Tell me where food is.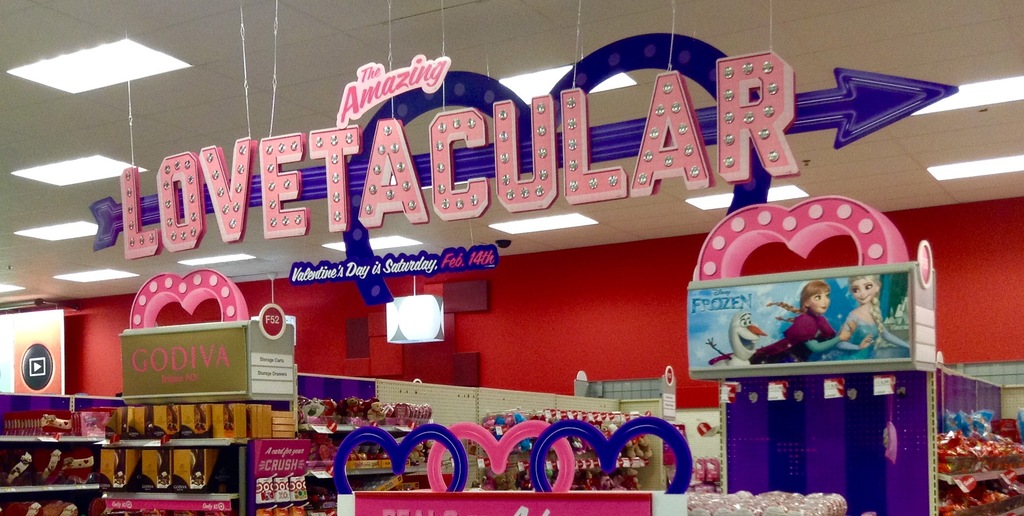
food is at (x1=191, y1=401, x2=209, y2=433).
